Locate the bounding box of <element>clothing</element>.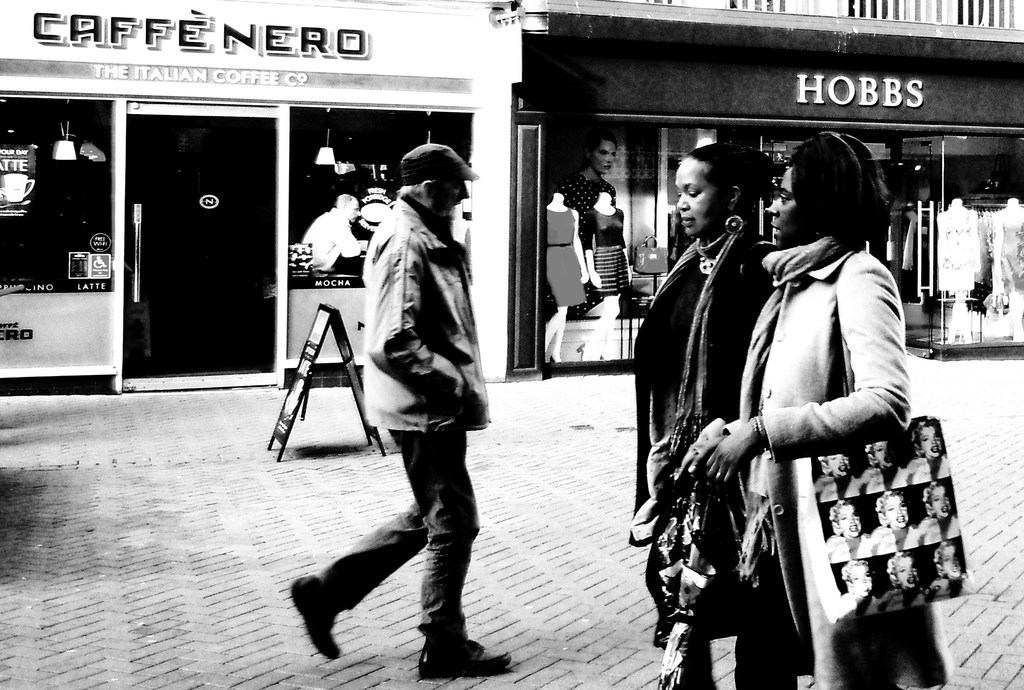
Bounding box: bbox=(852, 591, 886, 604).
